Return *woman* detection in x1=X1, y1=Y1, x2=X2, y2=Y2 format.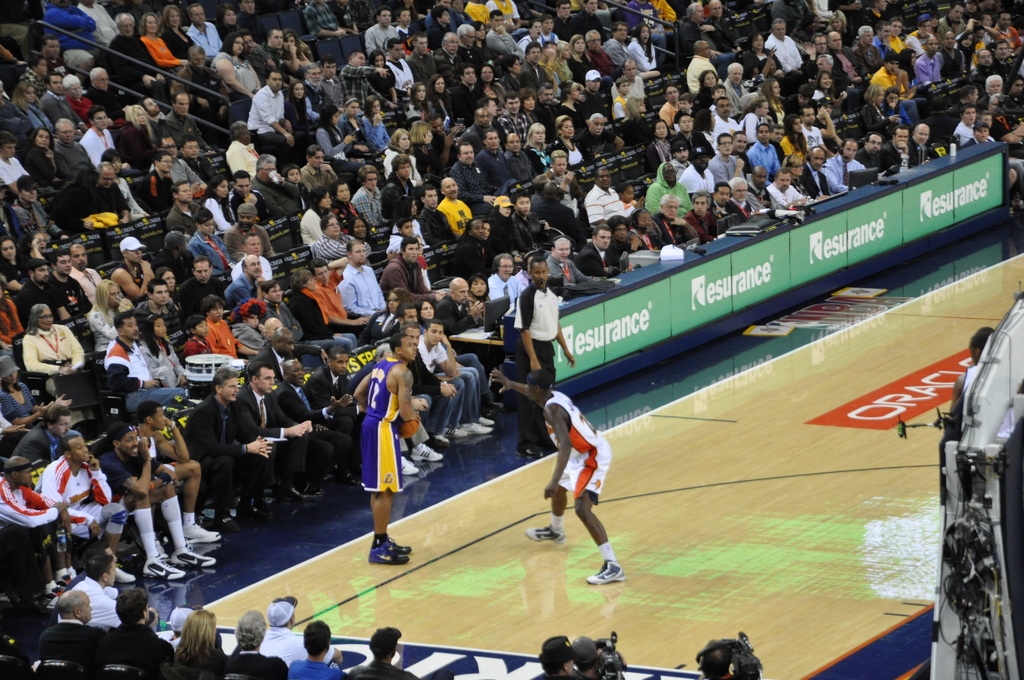
x1=463, y1=275, x2=495, y2=321.
